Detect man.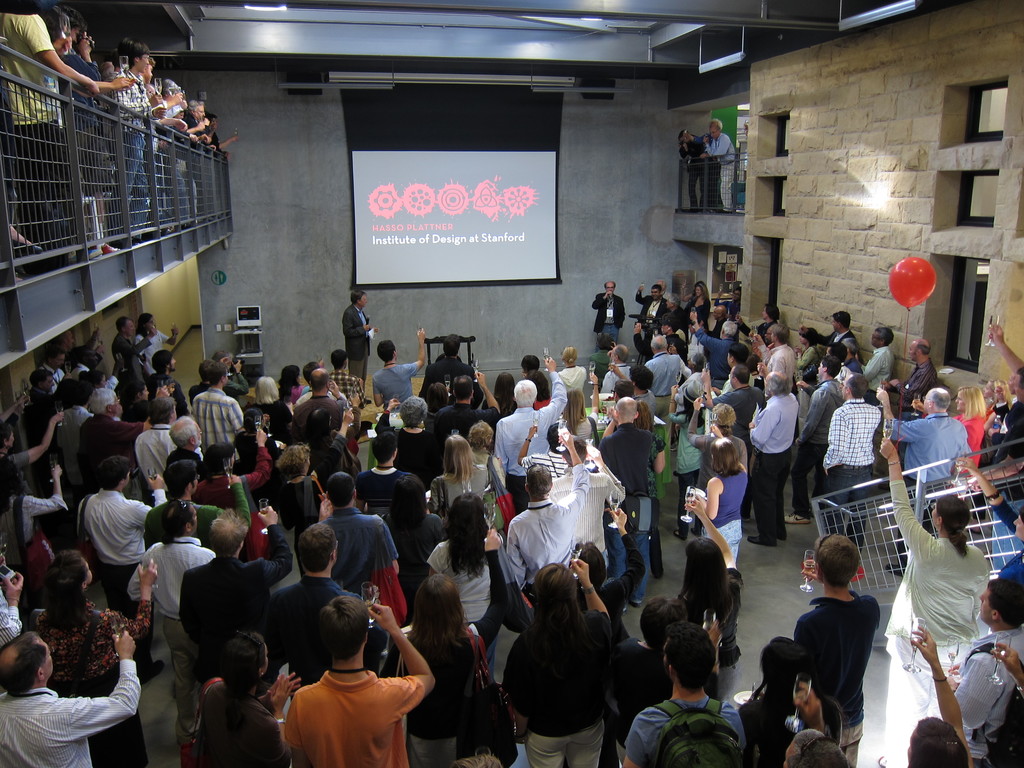
Detected at box=[716, 360, 771, 441].
